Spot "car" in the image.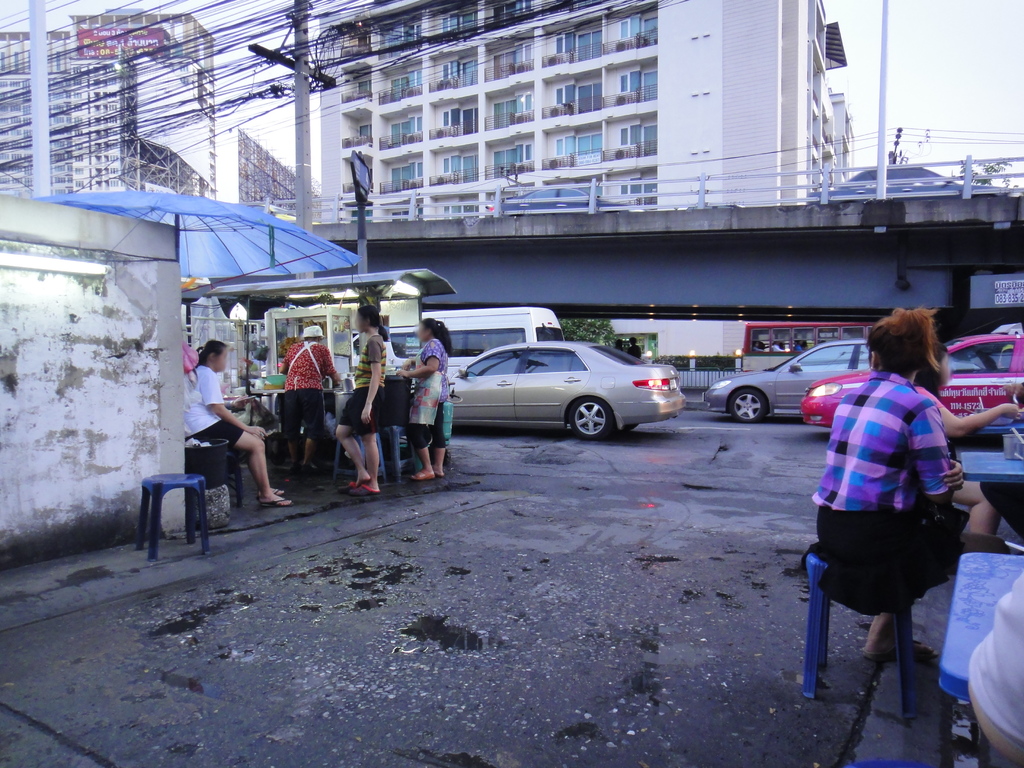
"car" found at [702,338,881,422].
